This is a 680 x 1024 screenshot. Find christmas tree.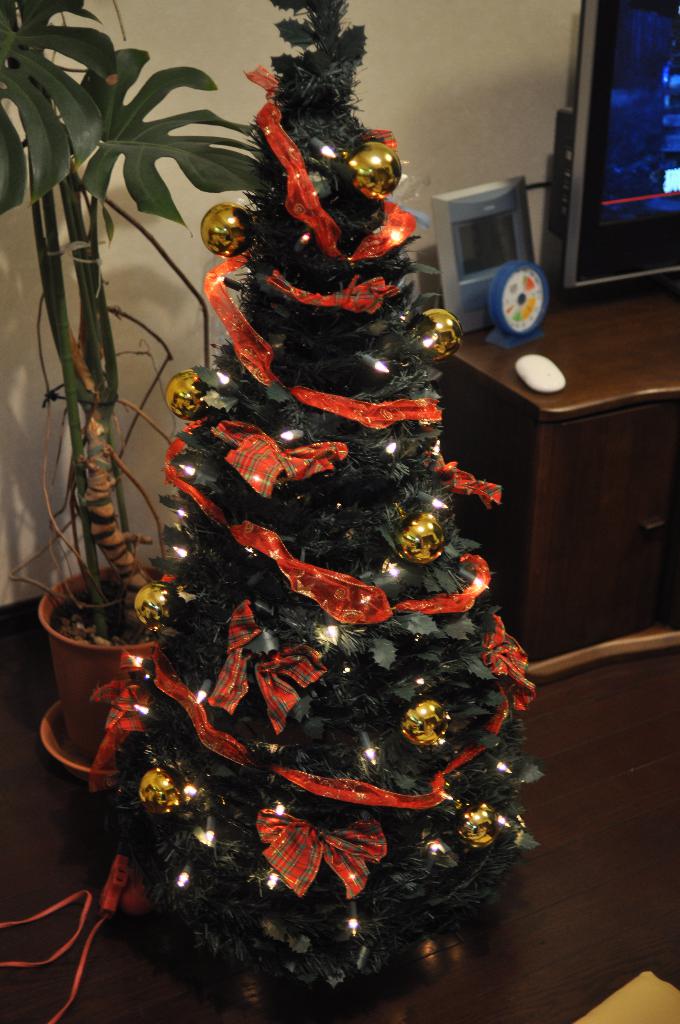
Bounding box: bbox=[94, 0, 553, 996].
